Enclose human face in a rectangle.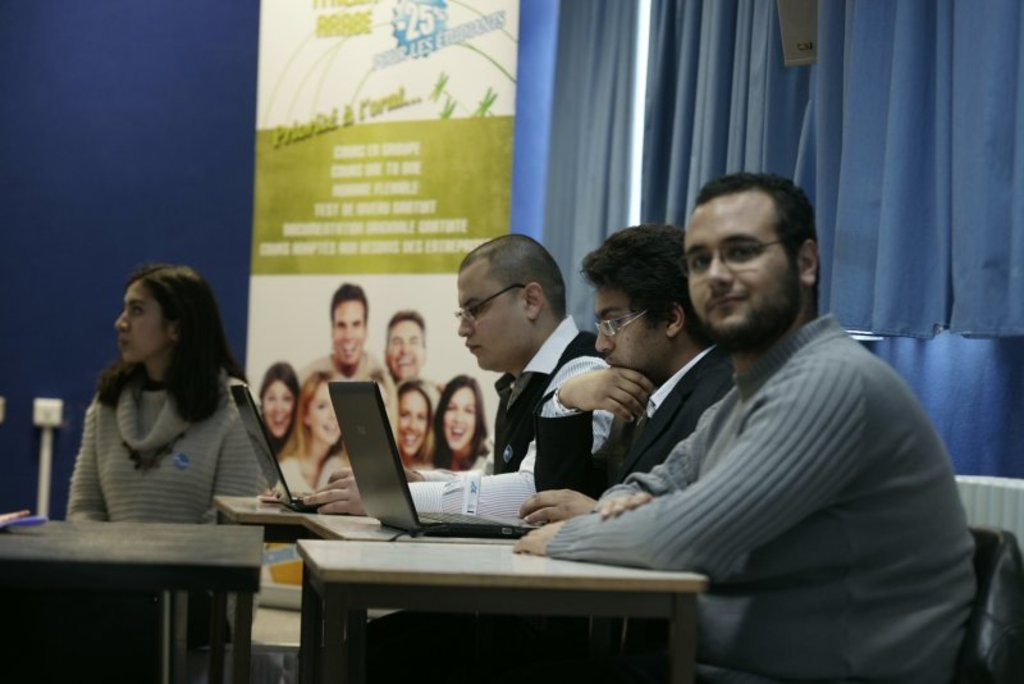
(left=593, top=282, right=662, bottom=380).
